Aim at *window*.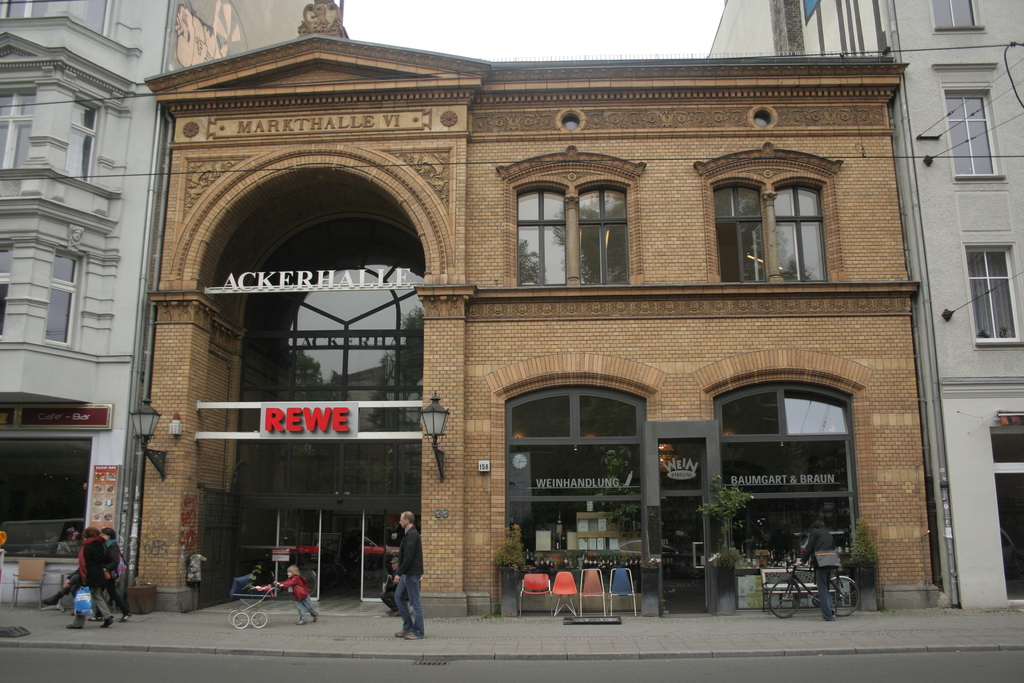
Aimed at bbox=(699, 346, 871, 575).
